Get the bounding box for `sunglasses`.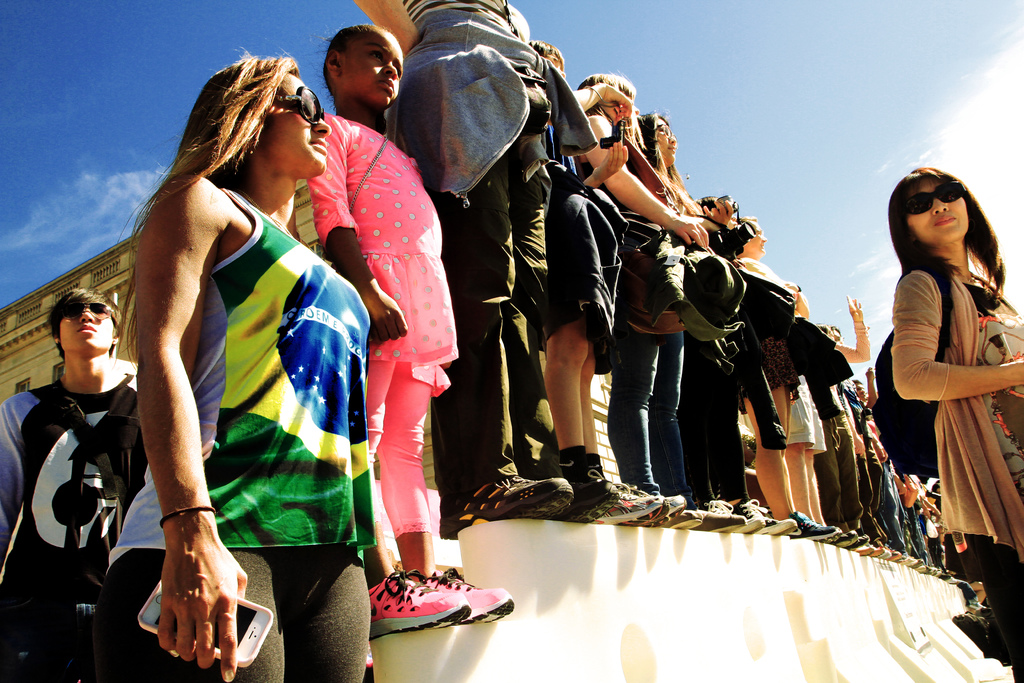
left=259, top=88, right=324, bottom=126.
